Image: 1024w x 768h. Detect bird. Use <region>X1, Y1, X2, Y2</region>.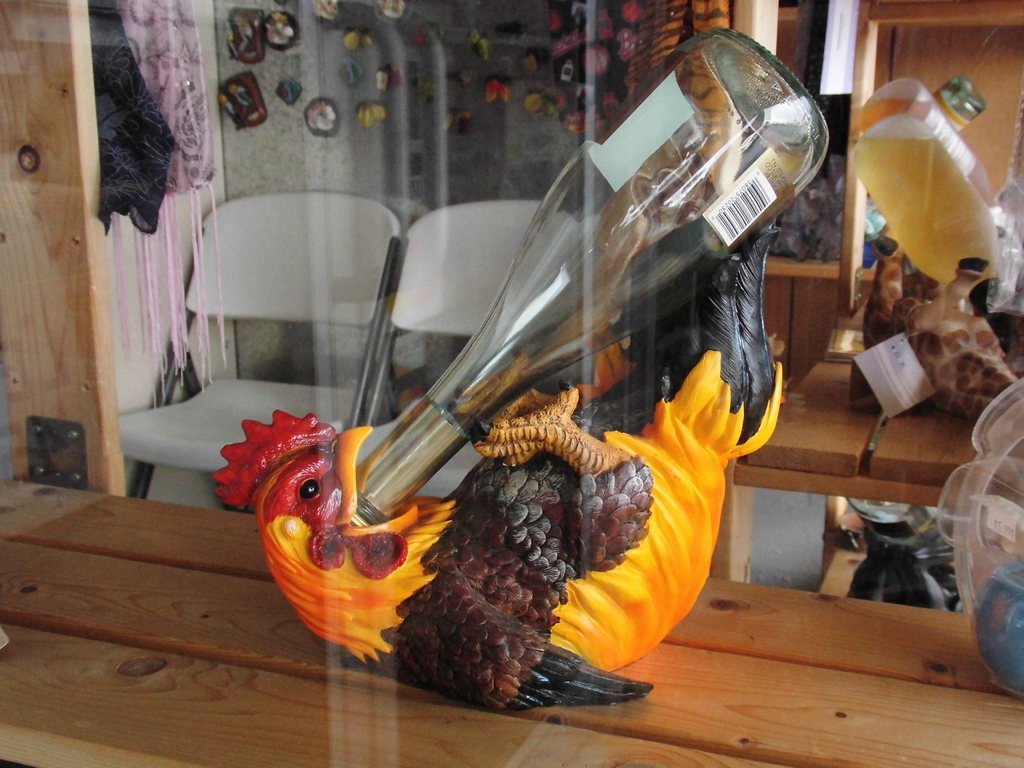
<region>233, 289, 771, 674</region>.
